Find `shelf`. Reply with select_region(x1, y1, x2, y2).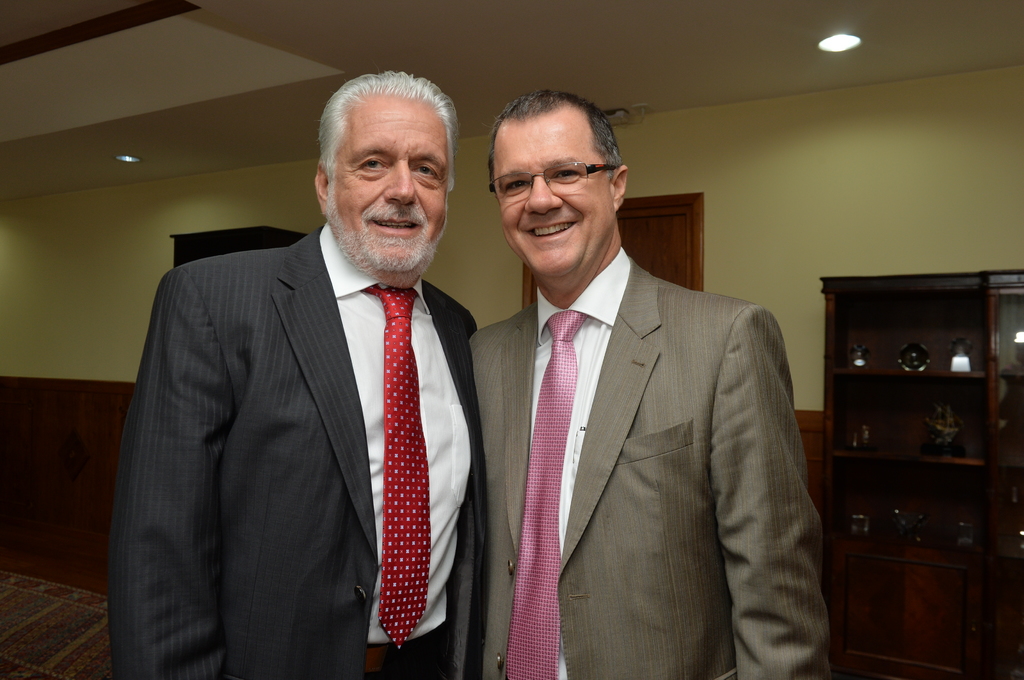
select_region(817, 269, 1023, 679).
